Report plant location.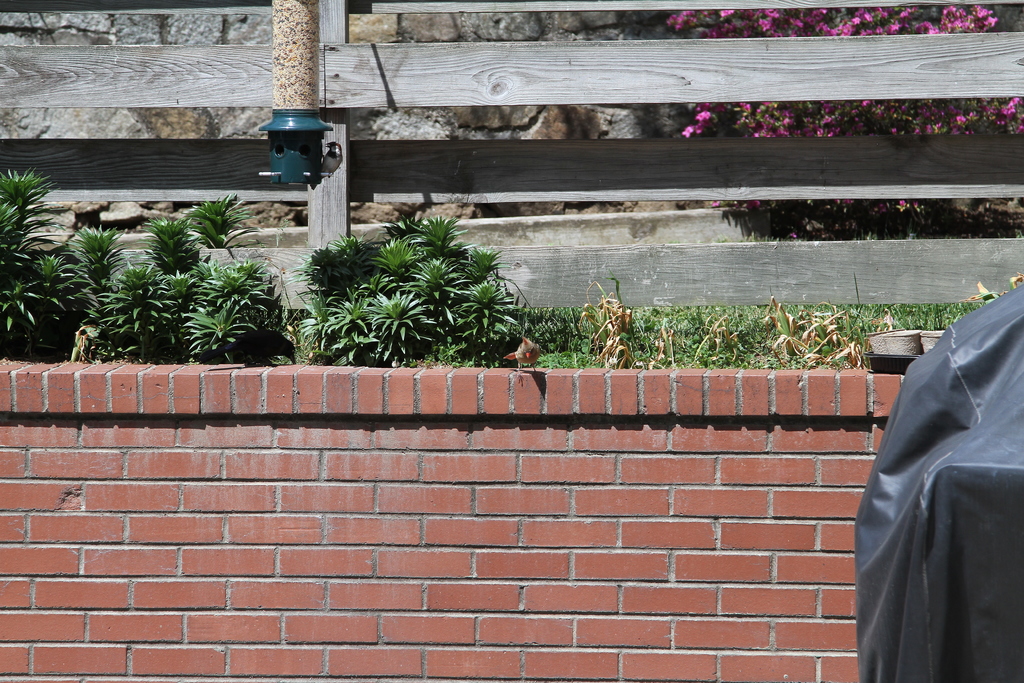
Report: l=185, t=186, r=262, b=249.
